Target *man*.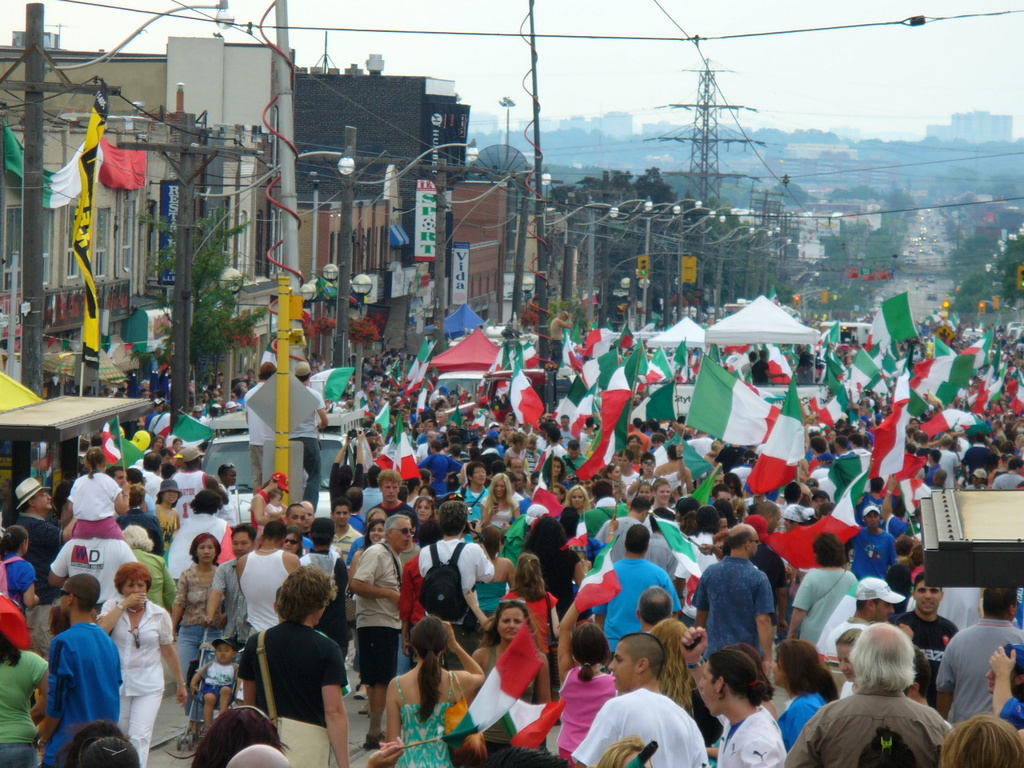
Target region: 831, 437, 862, 501.
